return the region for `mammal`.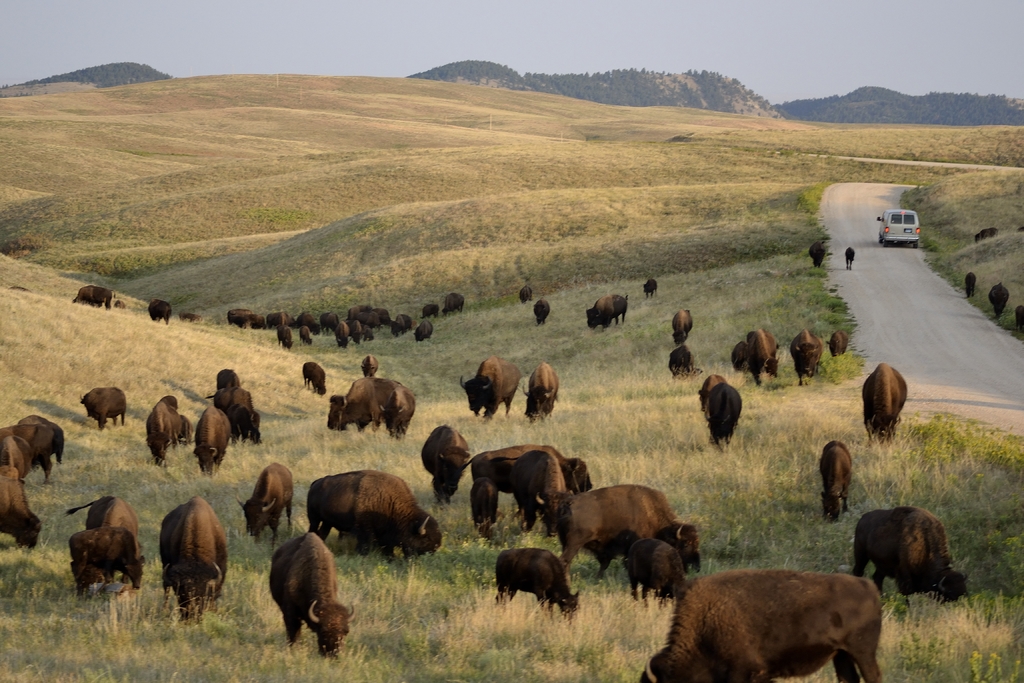
bbox=[518, 283, 532, 304].
